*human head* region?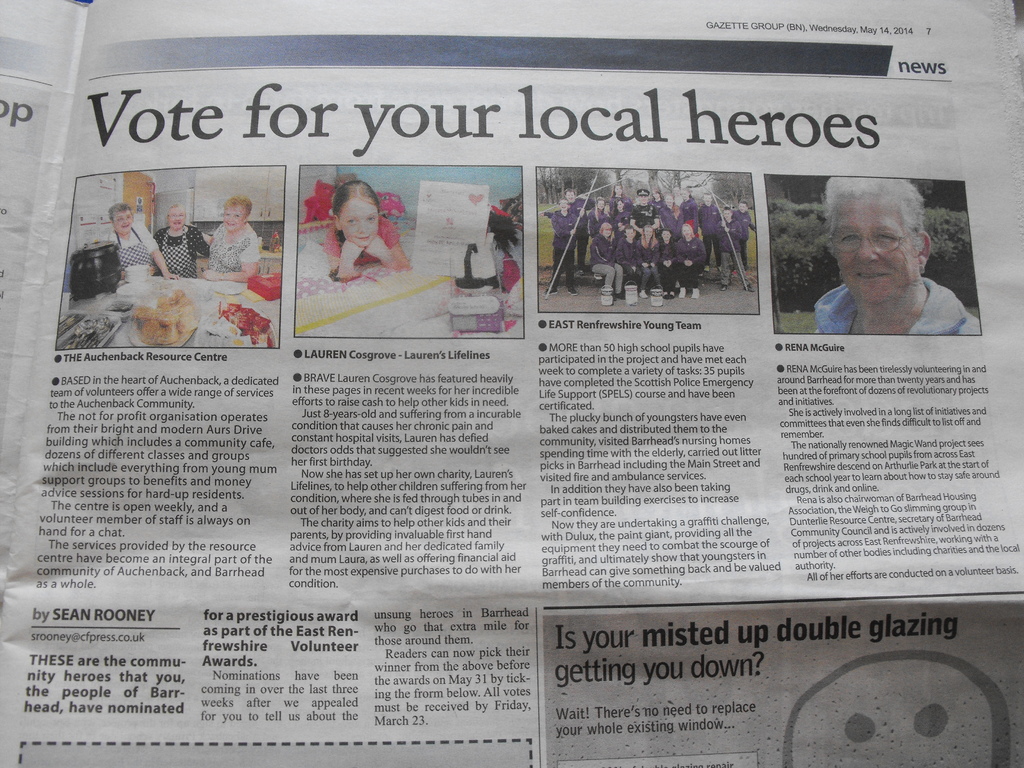
pyautogui.locateOnScreen(614, 200, 625, 211)
